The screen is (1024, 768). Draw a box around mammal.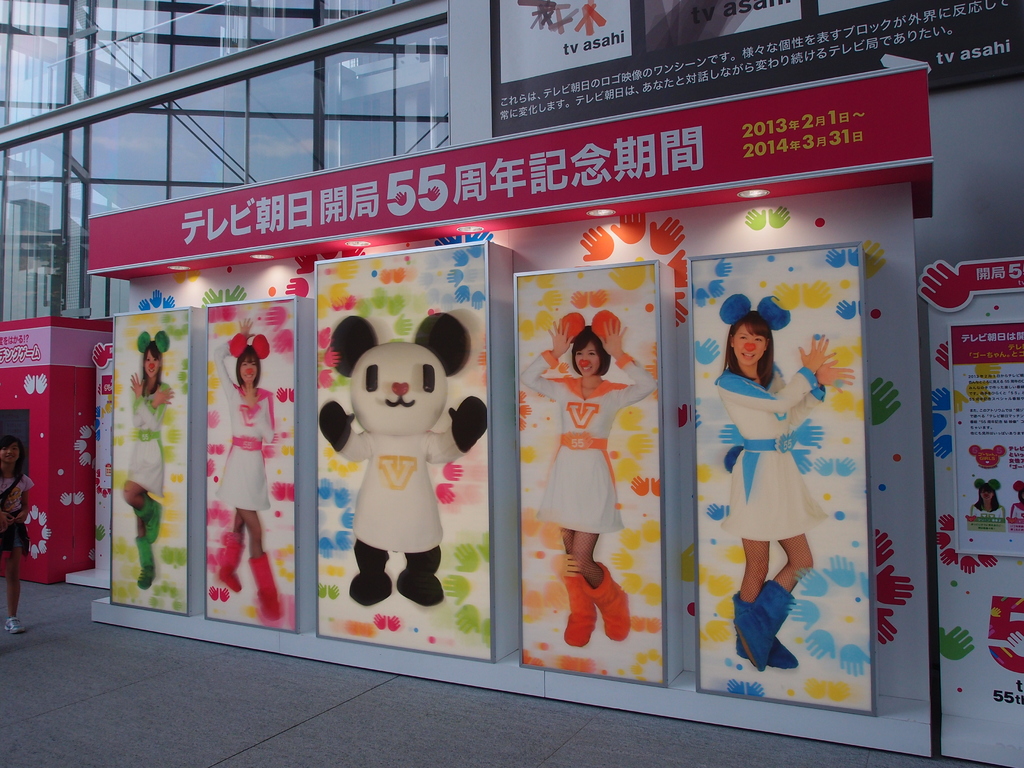
bbox=(304, 319, 471, 620).
